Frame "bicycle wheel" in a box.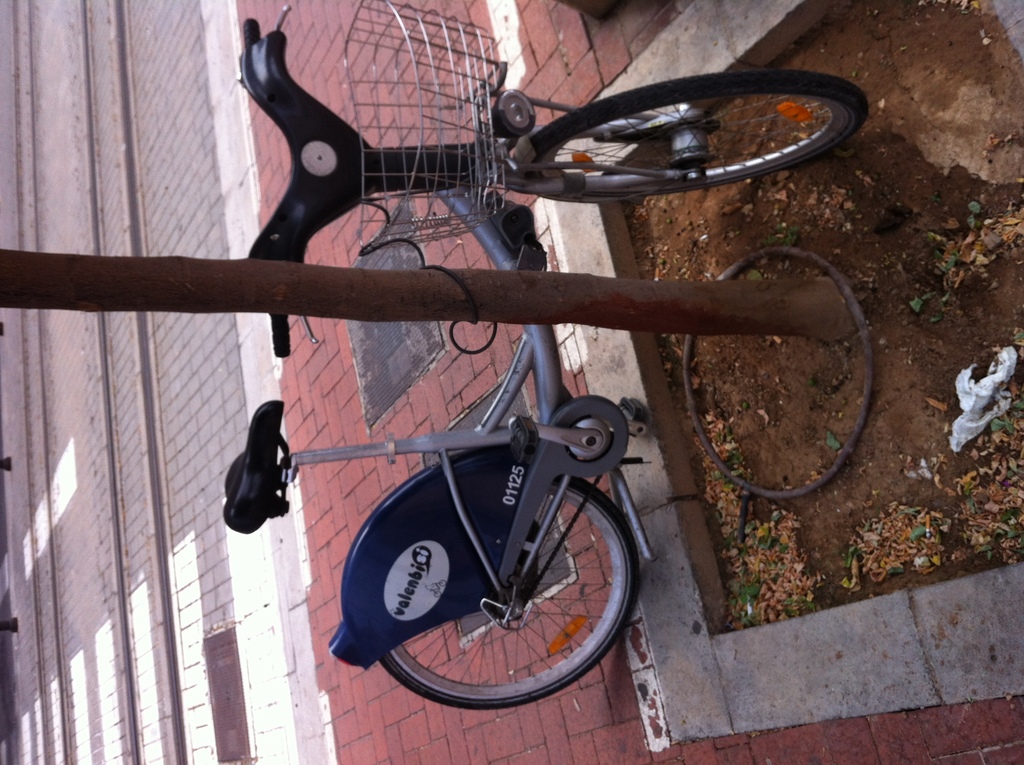
region(479, 48, 863, 189).
